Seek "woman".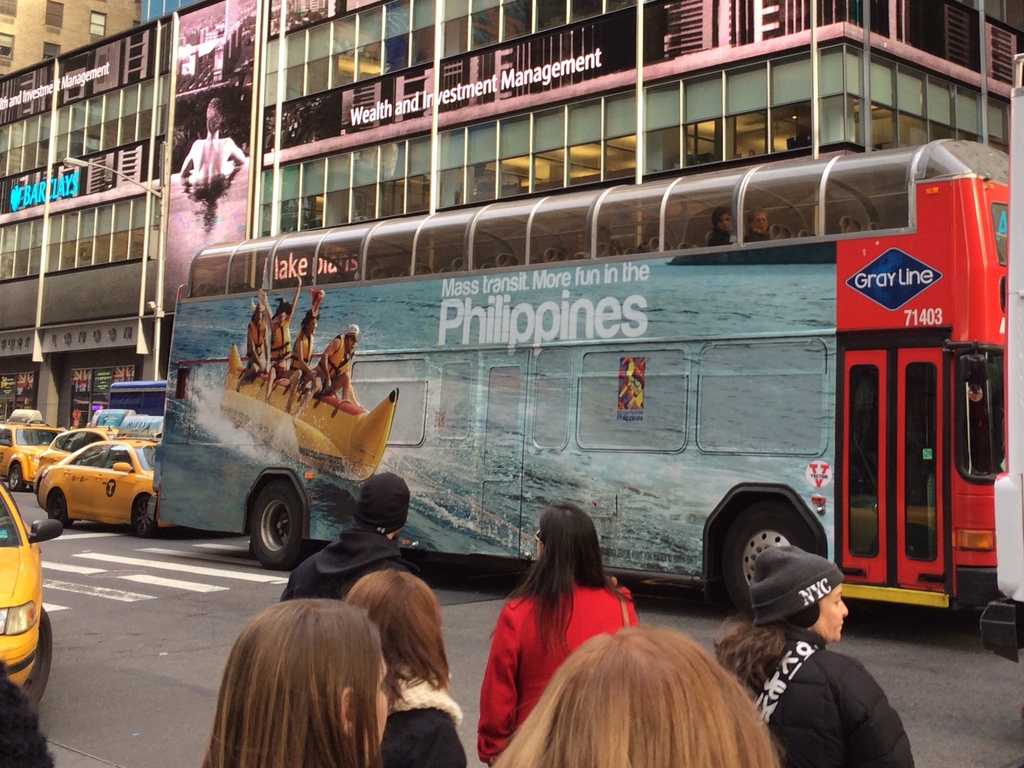
707/546/913/767.
